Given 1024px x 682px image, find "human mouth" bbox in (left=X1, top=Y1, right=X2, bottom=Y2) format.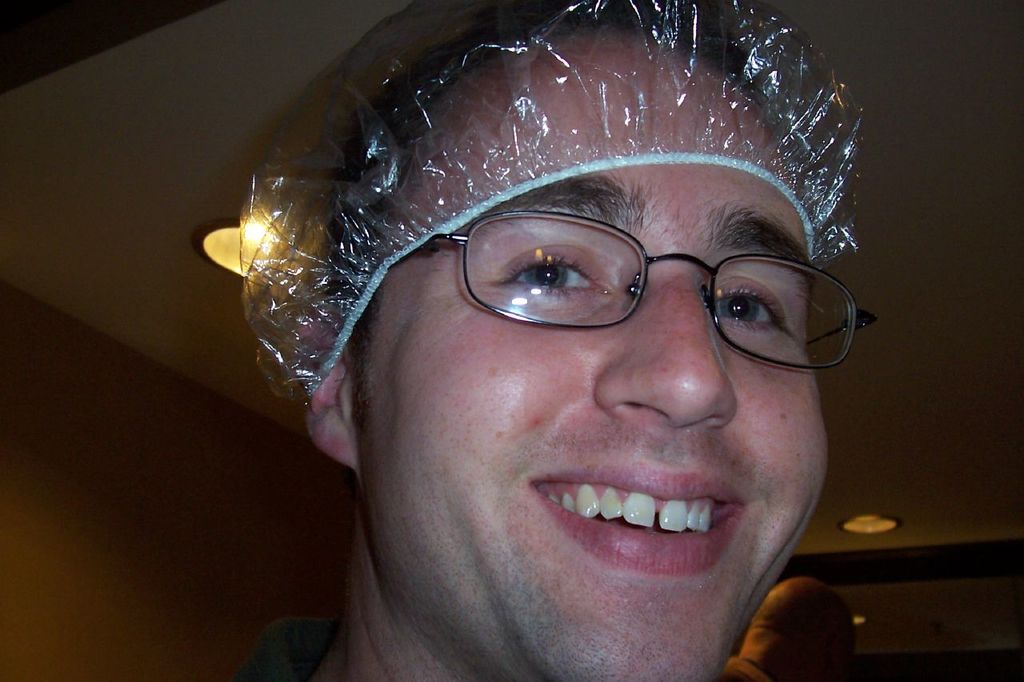
(left=488, top=462, right=775, bottom=590).
